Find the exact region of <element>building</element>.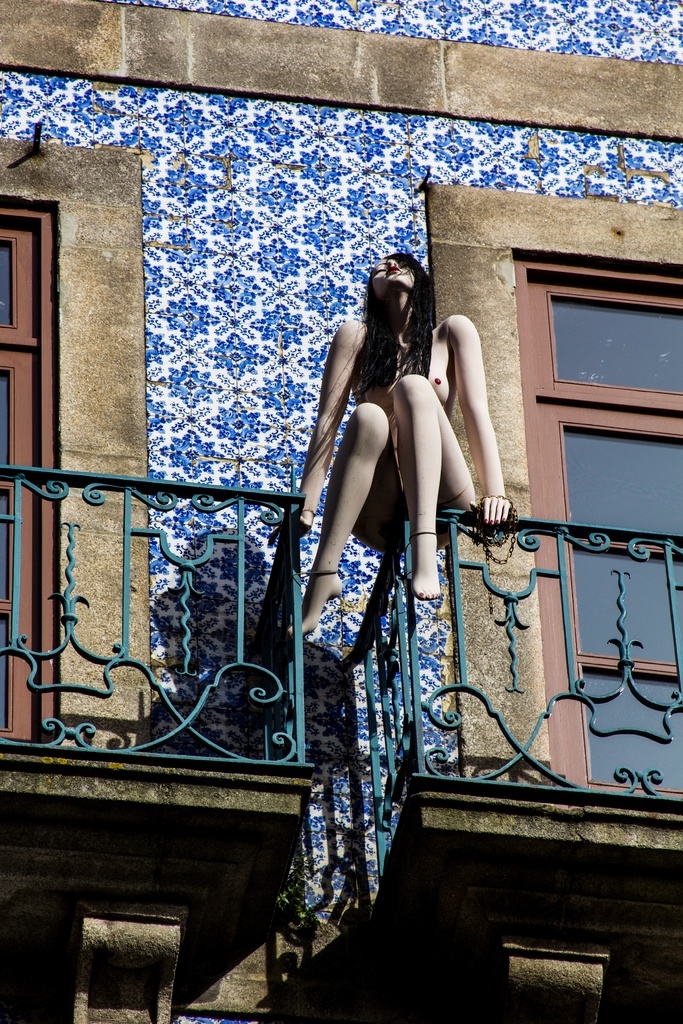
Exact region: Rect(0, 0, 682, 1023).
